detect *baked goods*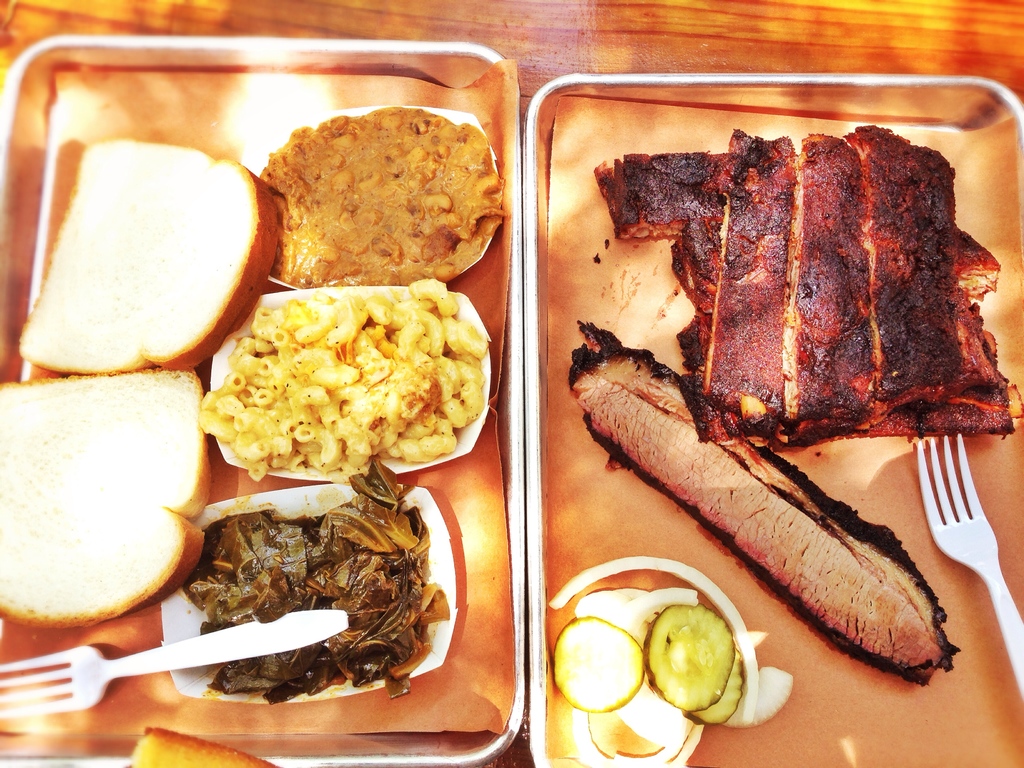
x1=0, y1=363, x2=211, y2=627
